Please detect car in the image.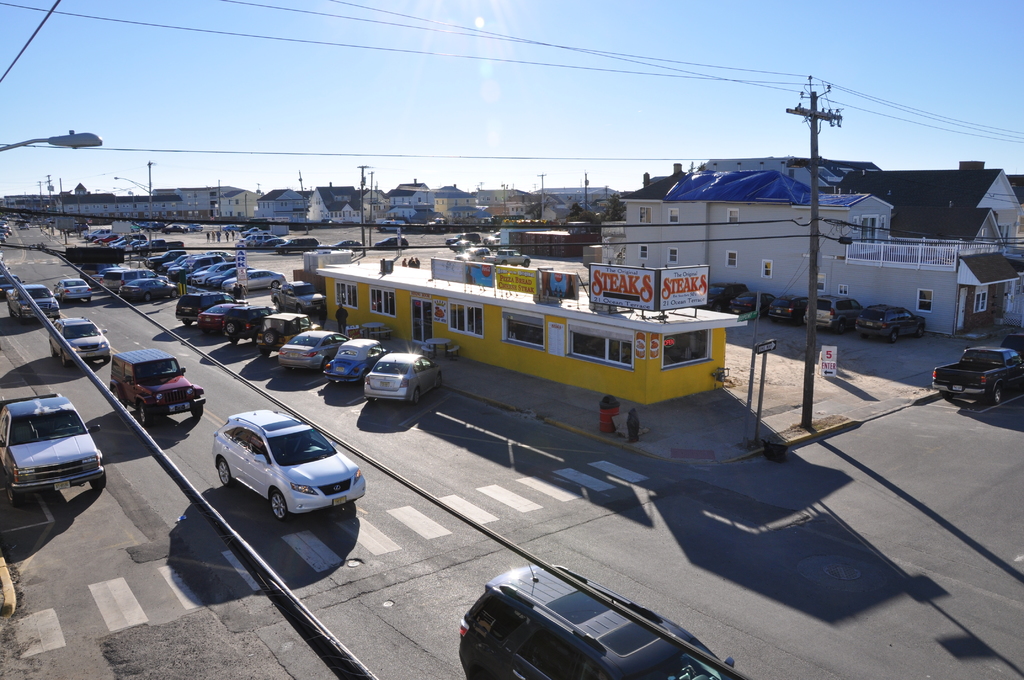
l=455, t=560, r=736, b=679.
